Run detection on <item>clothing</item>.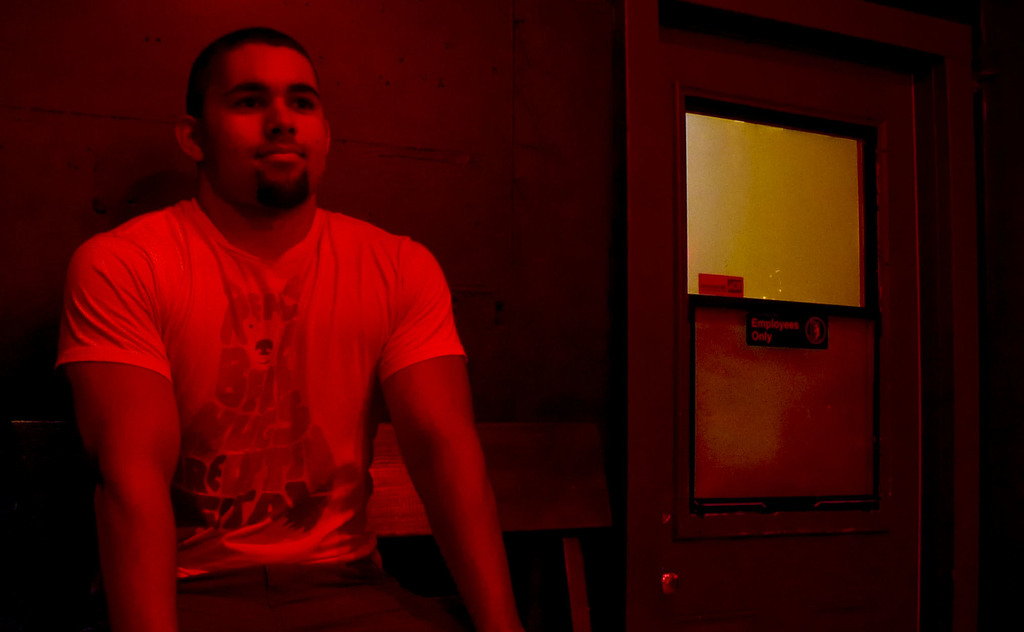
Result: [64, 175, 463, 581].
